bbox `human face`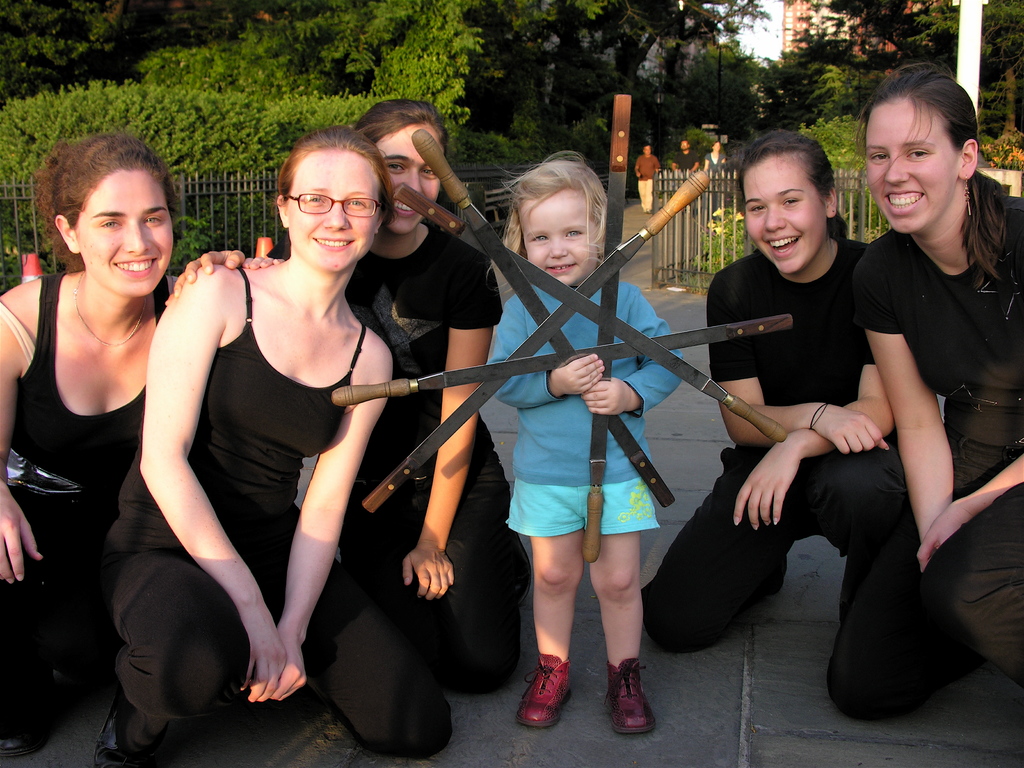
BBox(866, 90, 961, 232)
